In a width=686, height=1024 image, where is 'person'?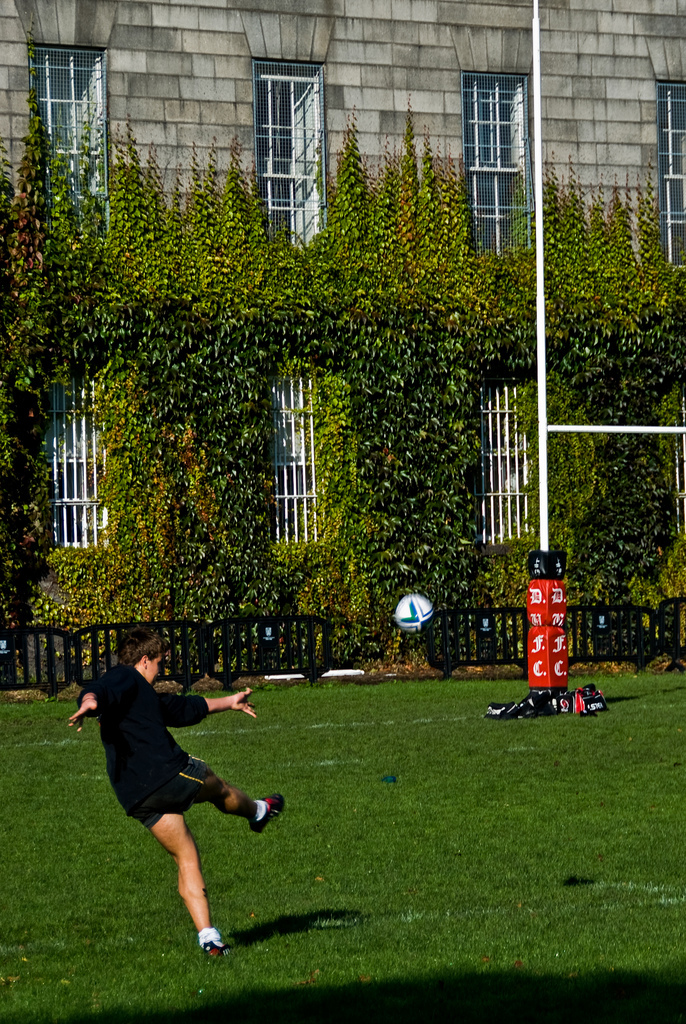
{"left": 90, "top": 628, "right": 275, "bottom": 960}.
